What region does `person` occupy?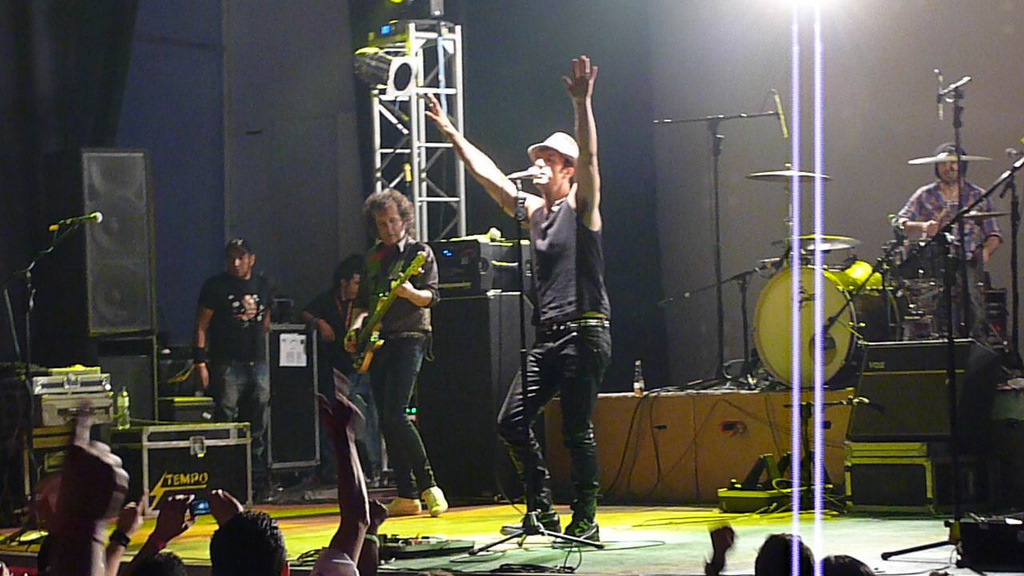
(419, 53, 613, 549).
